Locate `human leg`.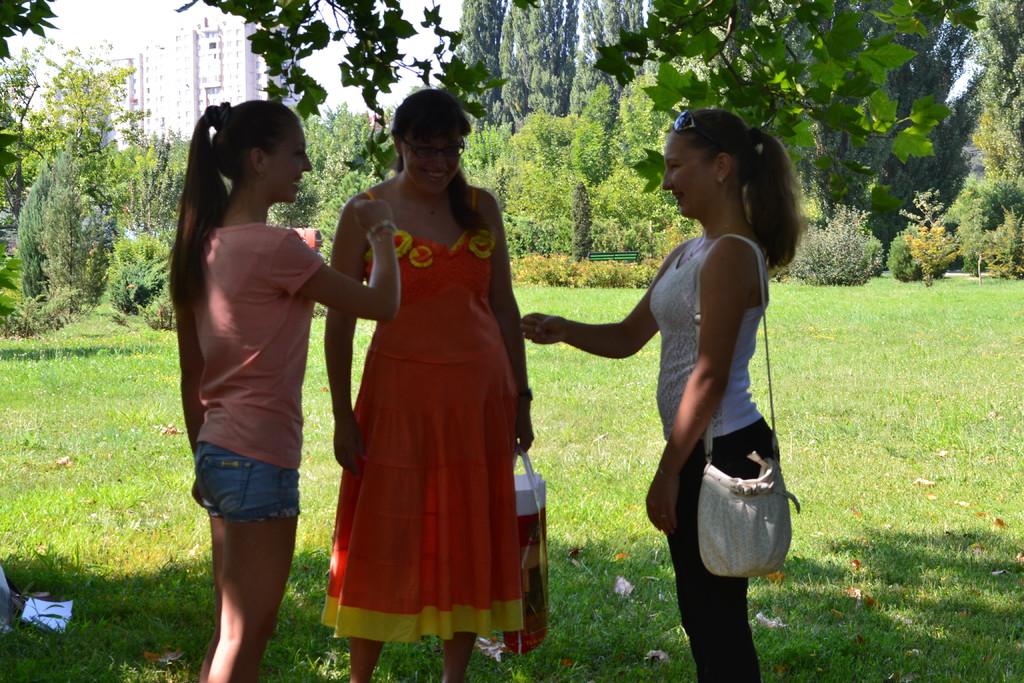
Bounding box: left=196, top=432, right=230, bottom=682.
